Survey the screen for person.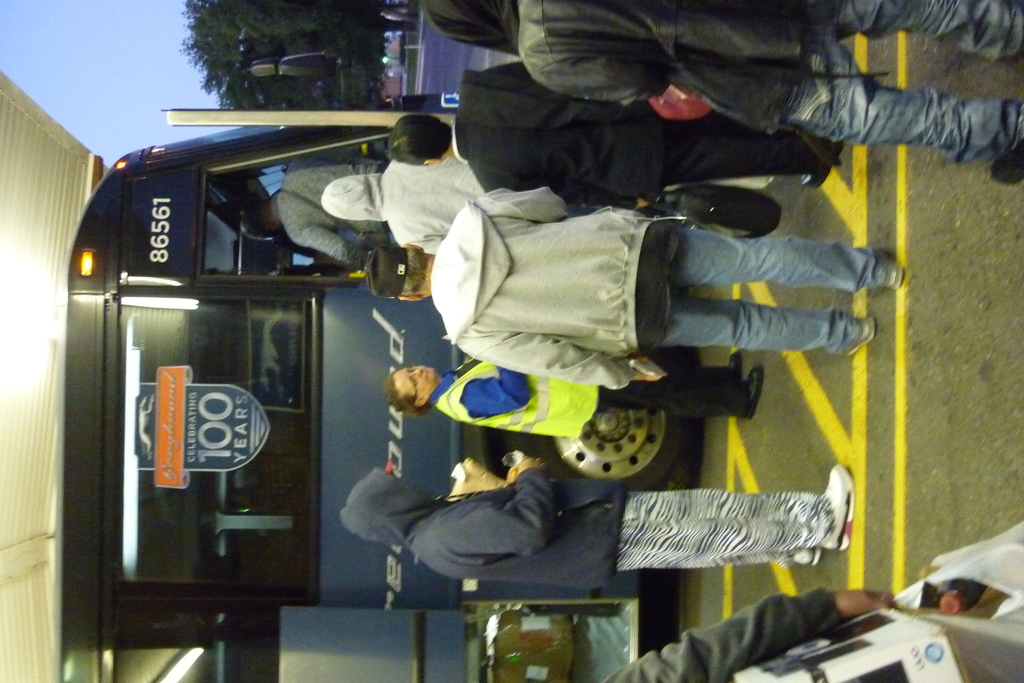
Survey found: locate(416, 0, 1018, 183).
